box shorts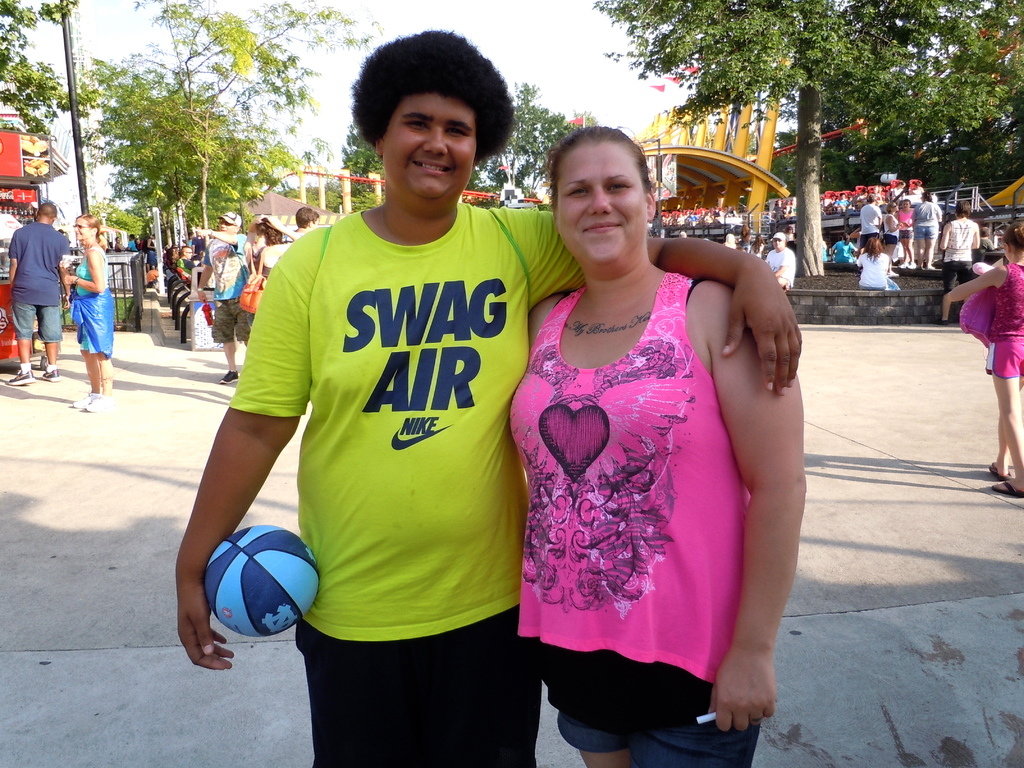
{"left": 882, "top": 232, "right": 899, "bottom": 246}
